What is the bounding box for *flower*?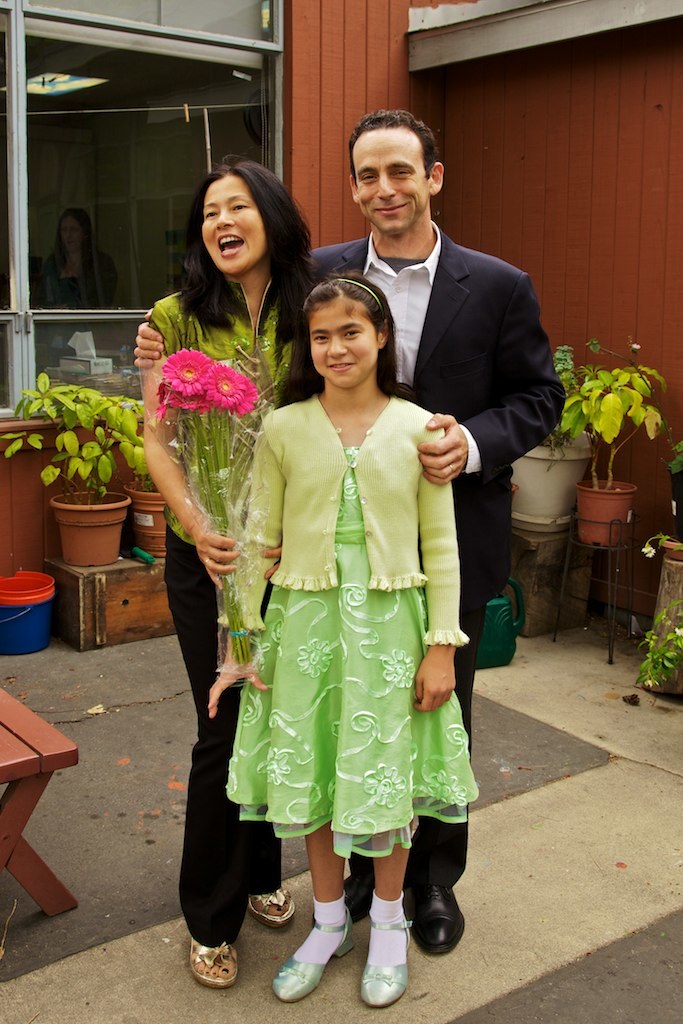
left=160, top=349, right=212, bottom=398.
